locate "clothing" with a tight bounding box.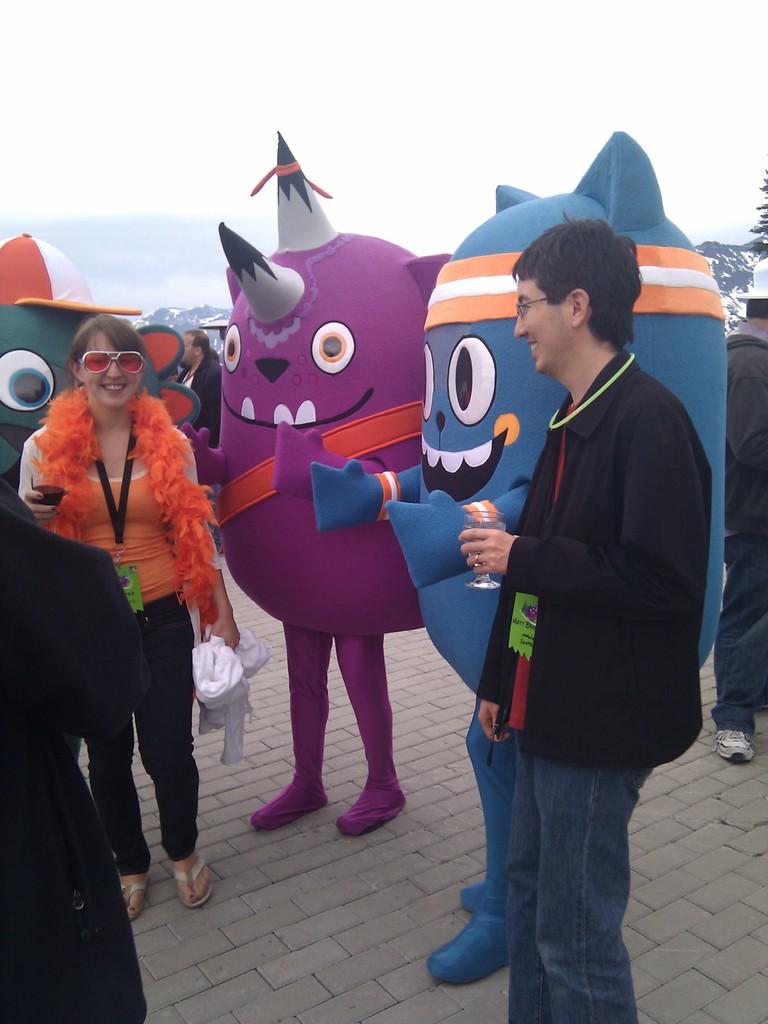
rect(455, 243, 714, 881).
